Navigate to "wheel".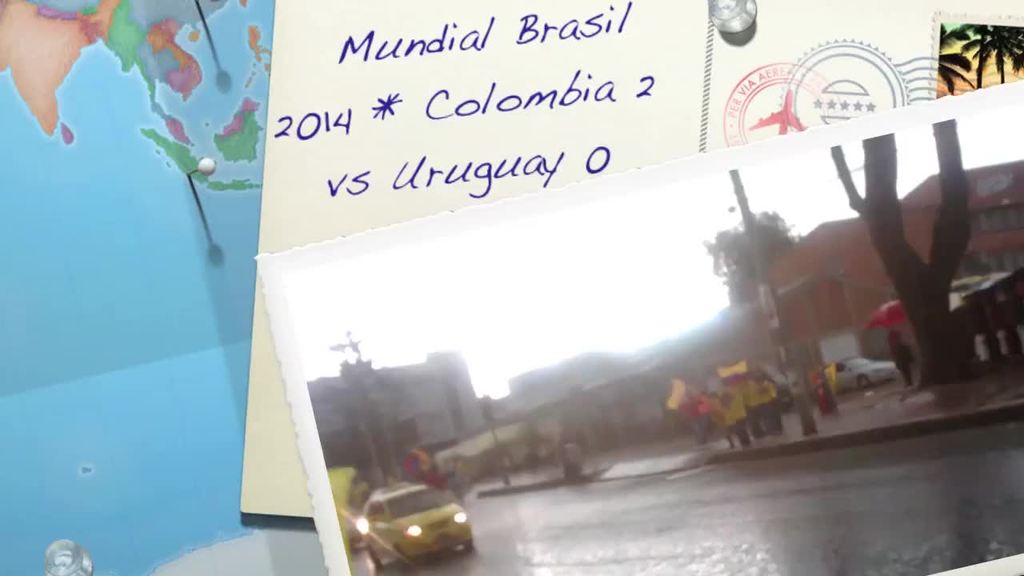
Navigation target: 854/374/868/389.
